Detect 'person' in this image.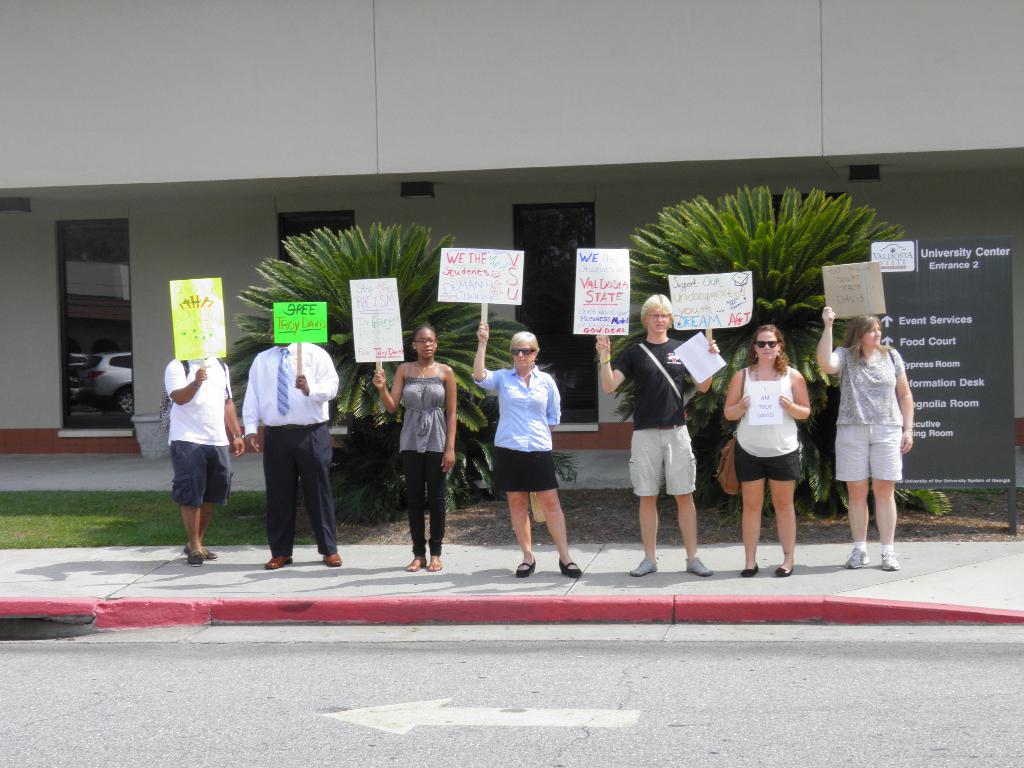
Detection: bbox(737, 309, 819, 586).
